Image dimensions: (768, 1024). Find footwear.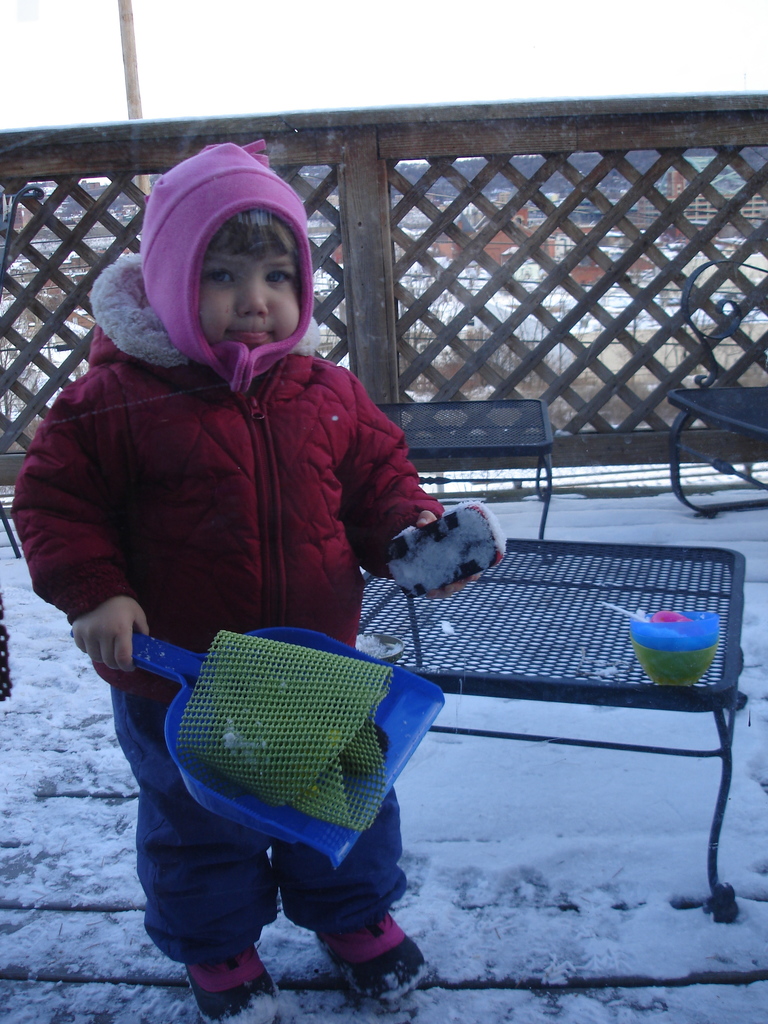
186/943/278/1023.
